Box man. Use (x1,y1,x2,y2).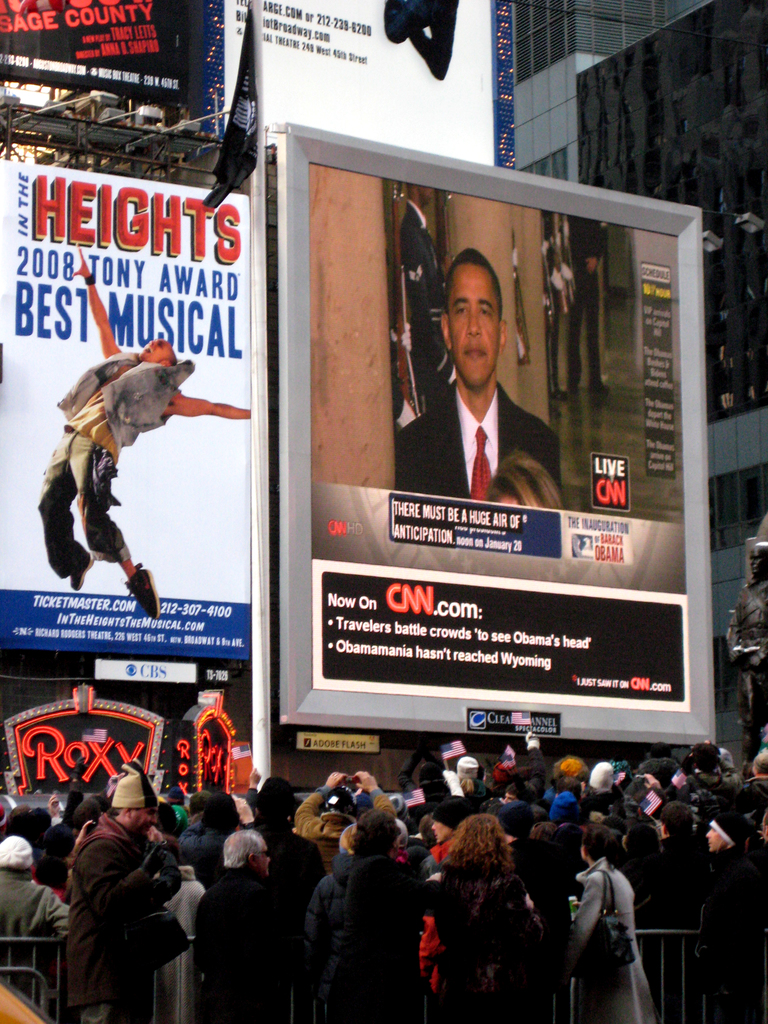
(722,538,767,762).
